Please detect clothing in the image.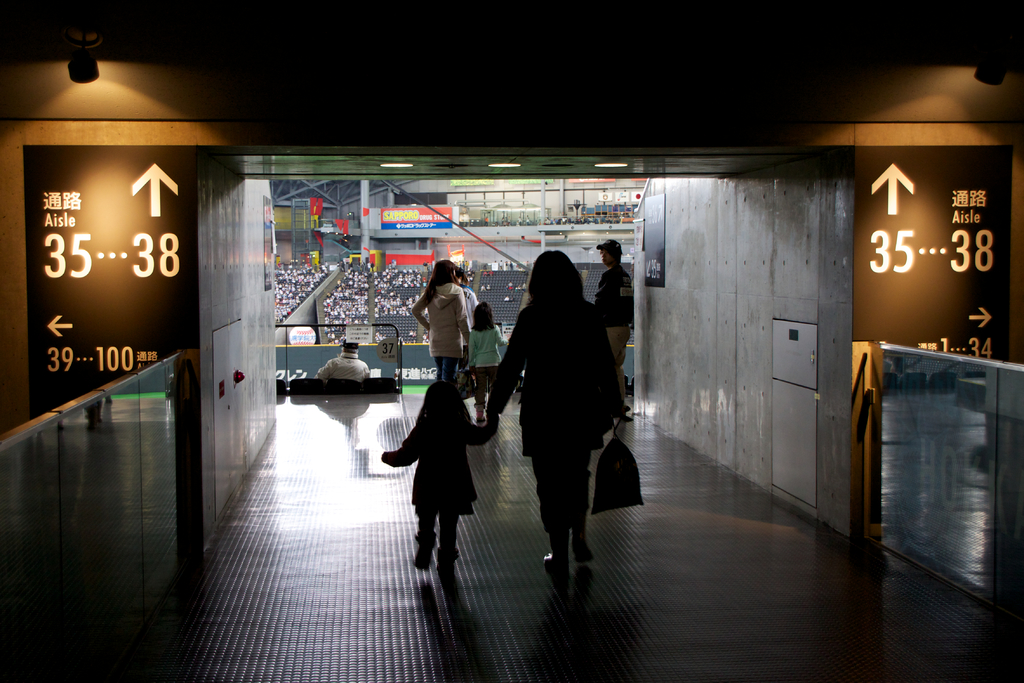
<region>517, 279, 529, 294</region>.
